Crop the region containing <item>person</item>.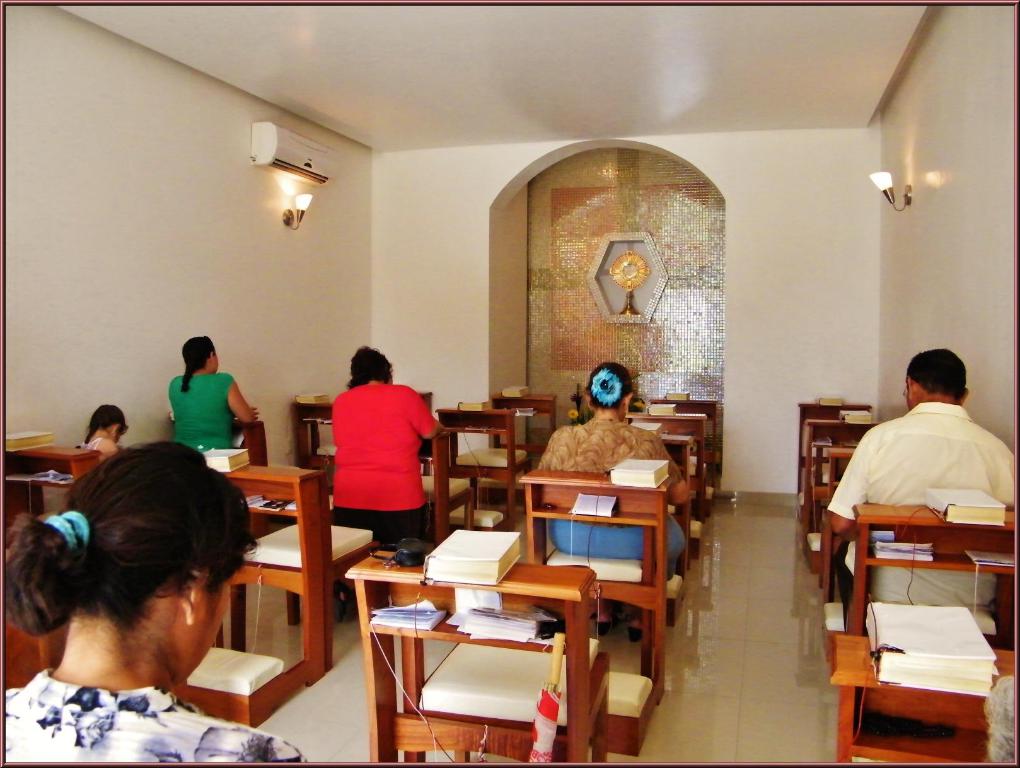
Crop region: left=45, top=399, right=134, bottom=489.
